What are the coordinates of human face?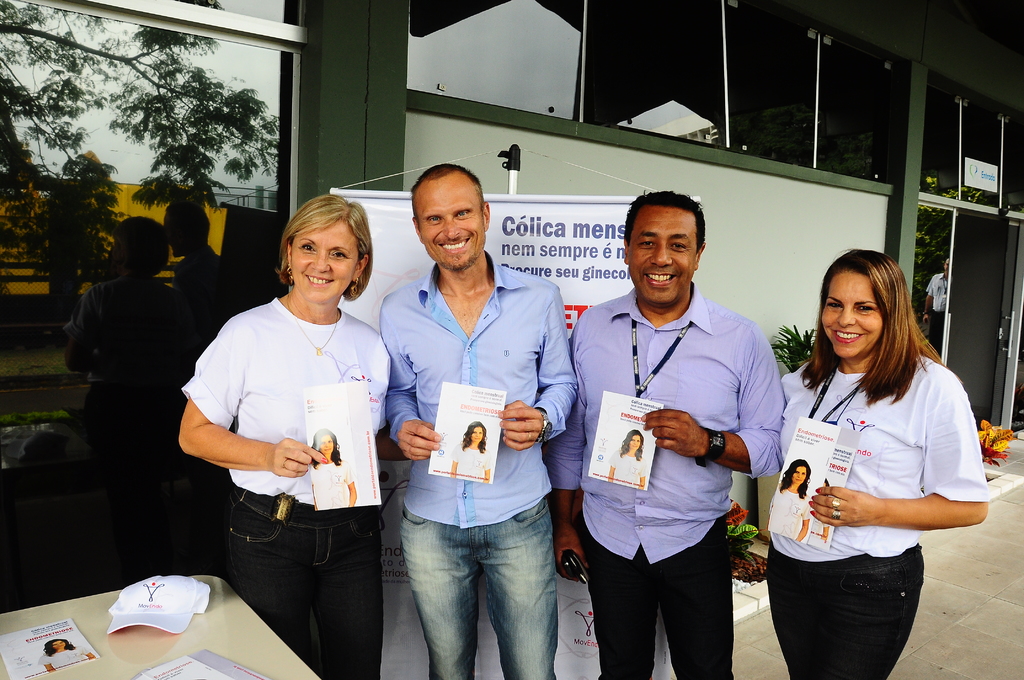
crop(283, 216, 360, 303).
